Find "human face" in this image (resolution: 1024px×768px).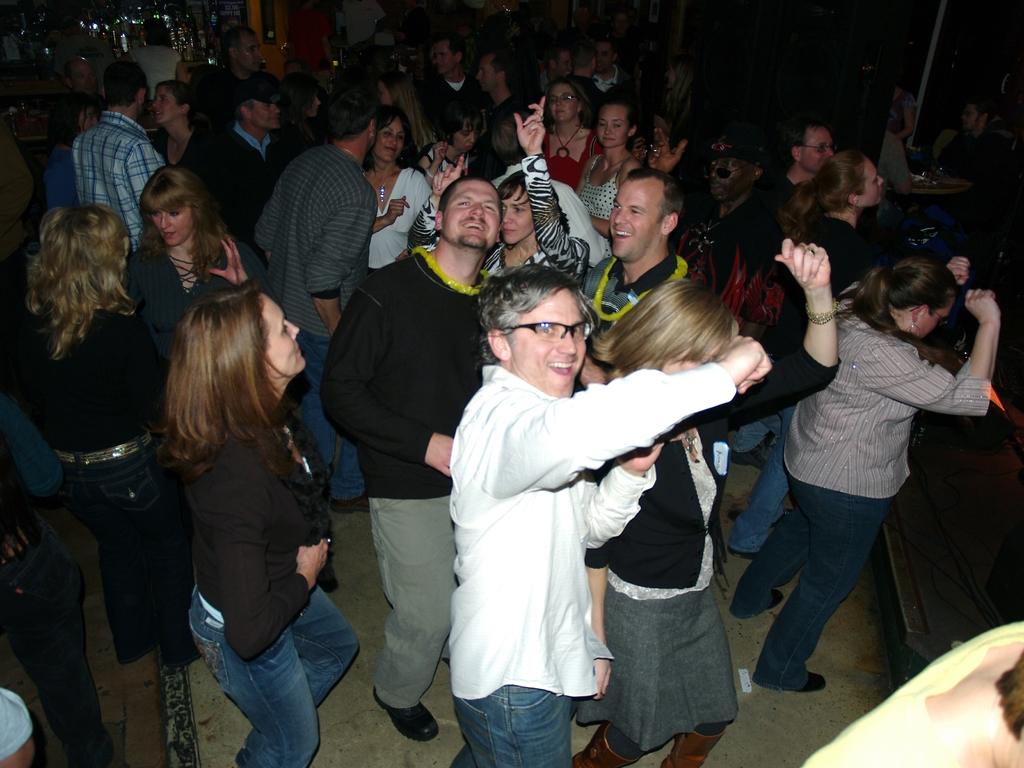
<region>72, 56, 100, 100</region>.
